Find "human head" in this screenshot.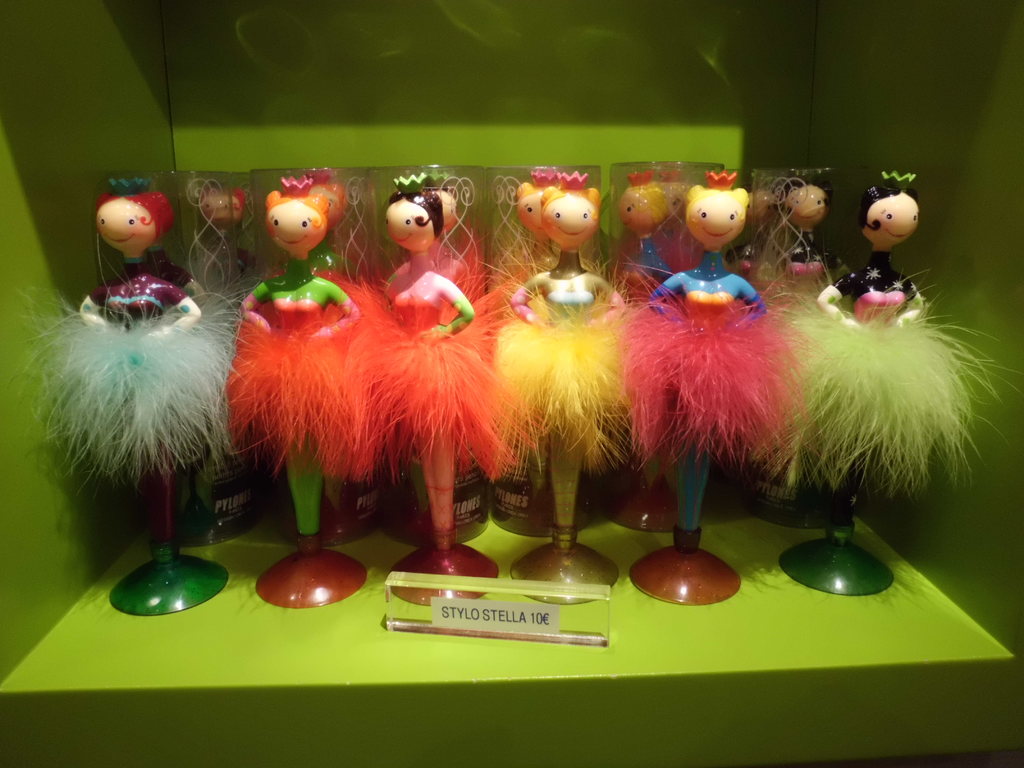
The bounding box for "human head" is <region>382, 175, 447, 253</region>.
